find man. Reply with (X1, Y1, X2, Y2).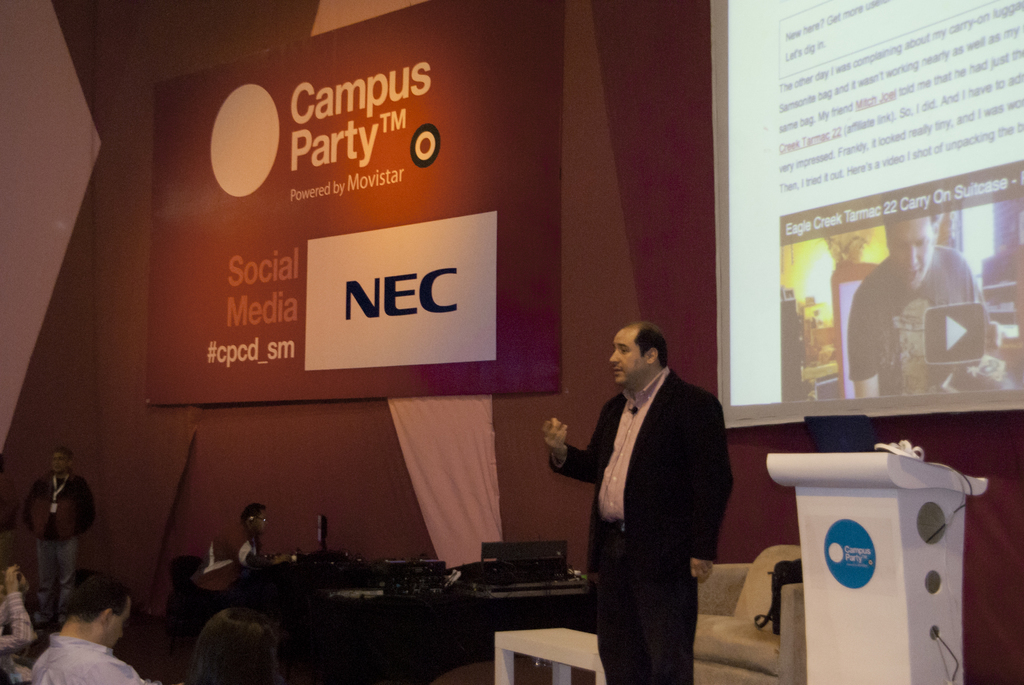
(846, 211, 980, 398).
